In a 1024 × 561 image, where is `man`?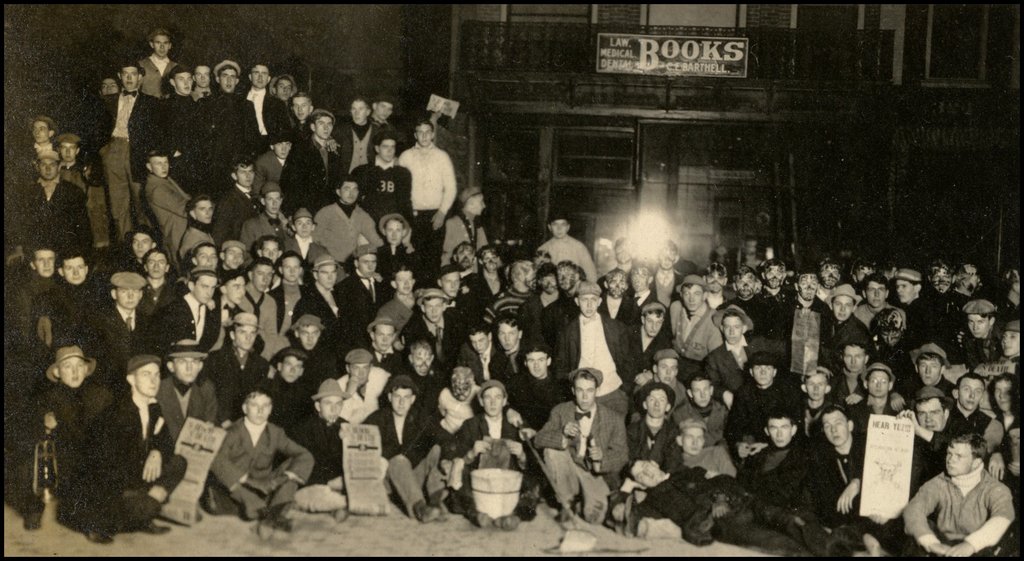
box(198, 57, 248, 175).
